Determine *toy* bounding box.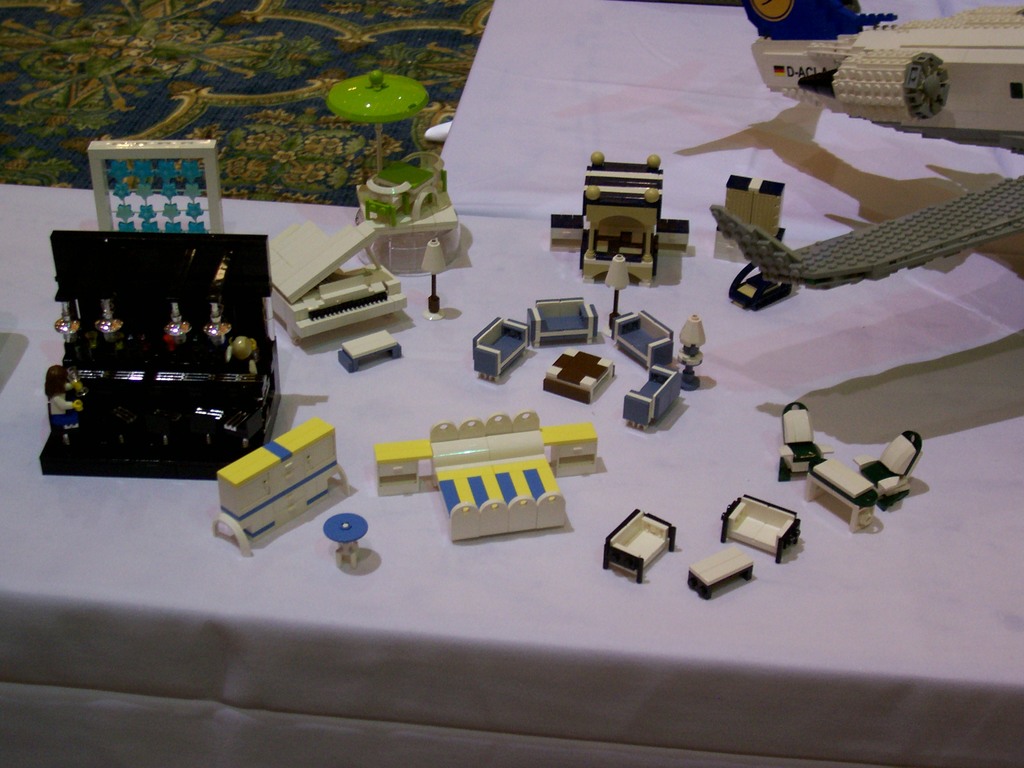
Determined: bbox(424, 228, 438, 316).
